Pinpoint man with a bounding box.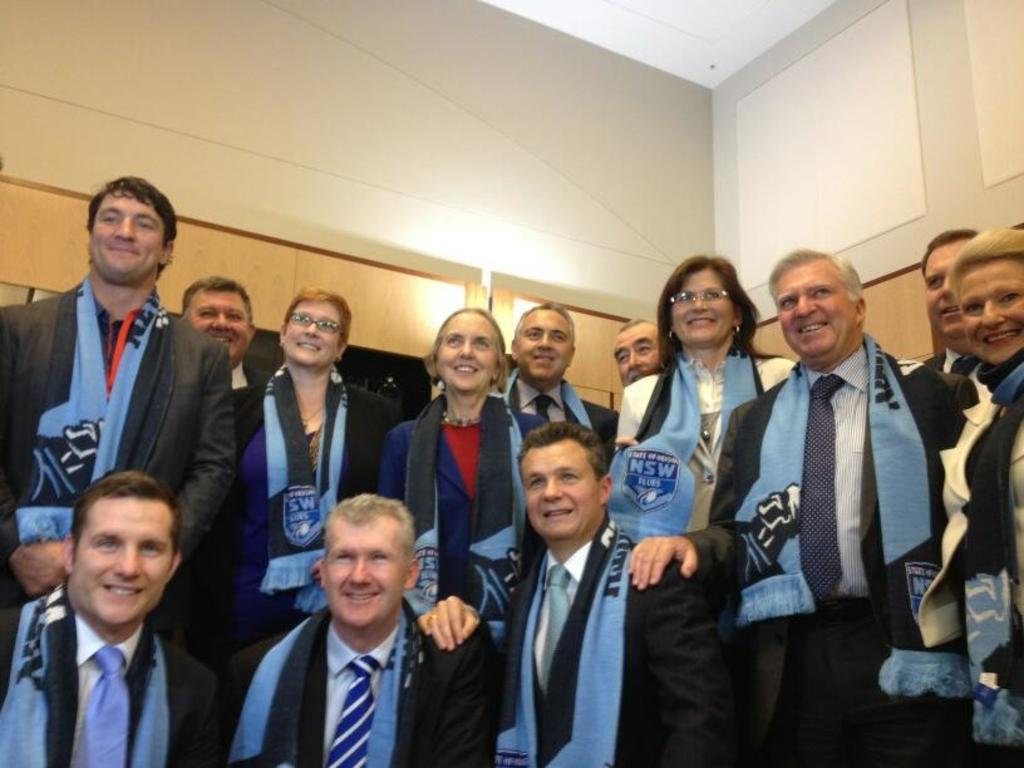
bbox=(922, 227, 981, 378).
